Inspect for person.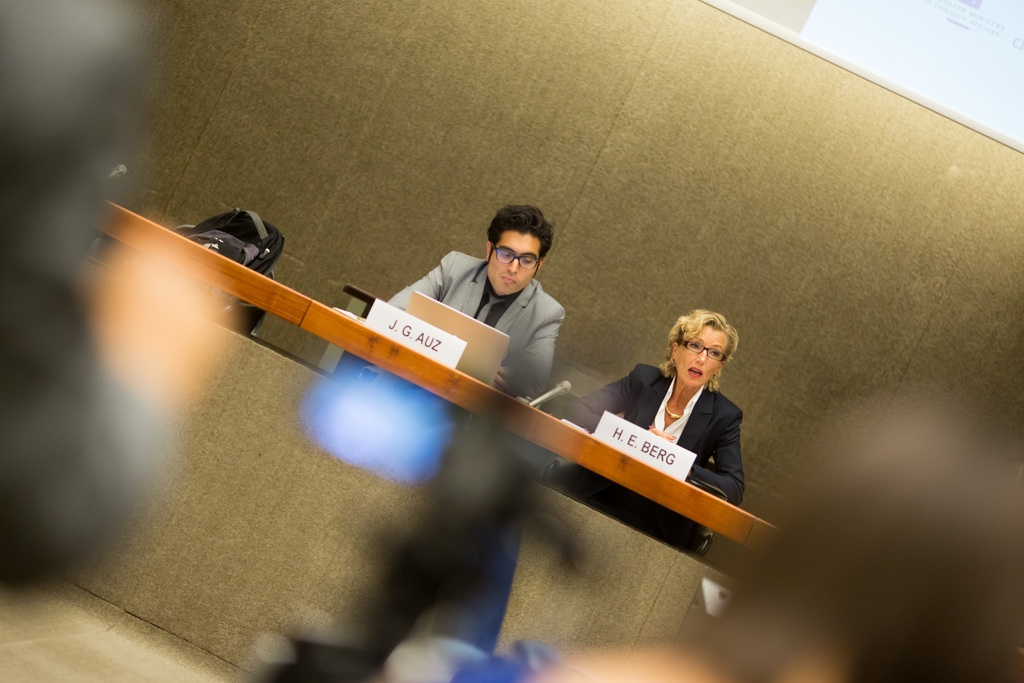
Inspection: {"left": 573, "top": 309, "right": 763, "bottom": 506}.
